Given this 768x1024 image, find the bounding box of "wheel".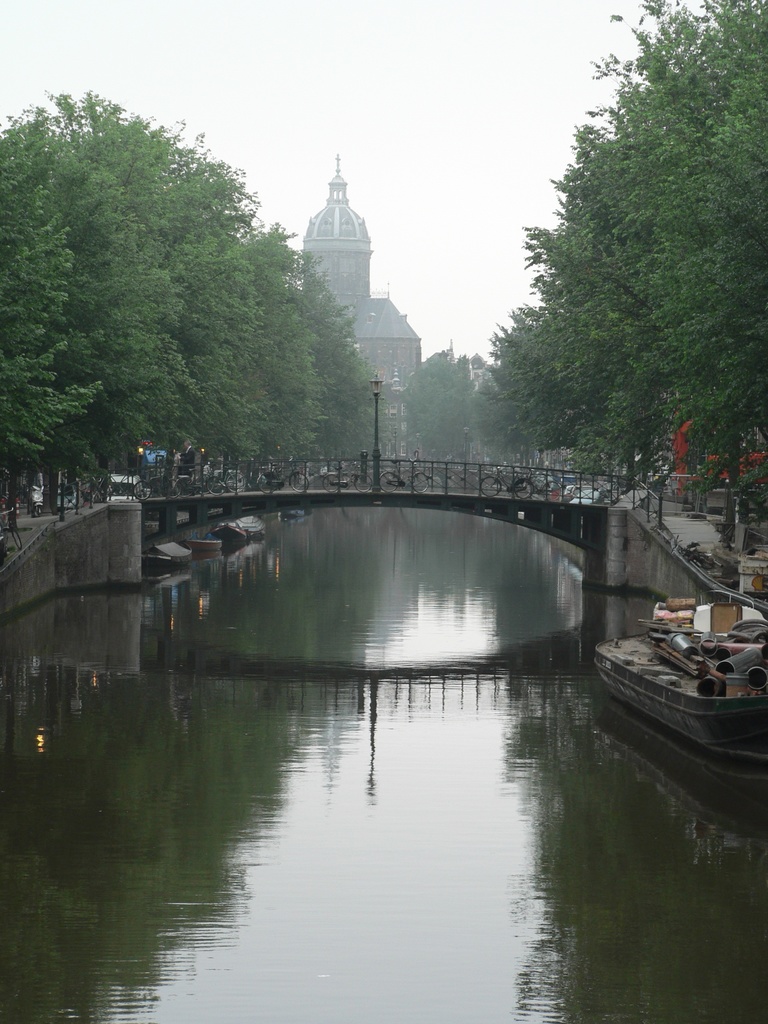
[353,474,372,493].
